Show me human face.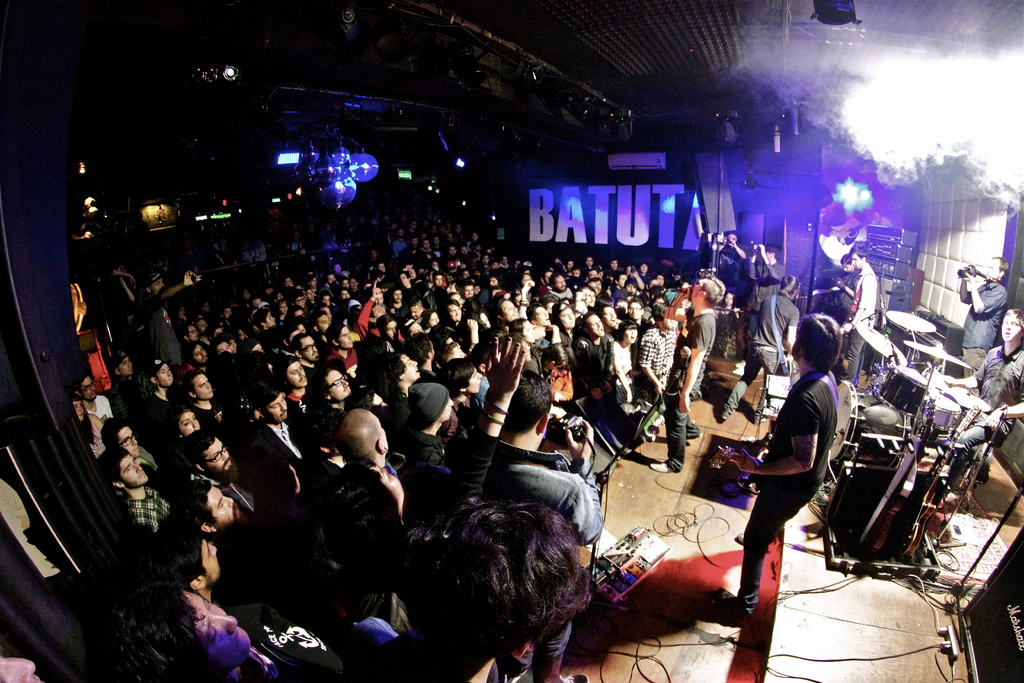
human face is here: {"left": 978, "top": 248, "right": 1006, "bottom": 281}.
